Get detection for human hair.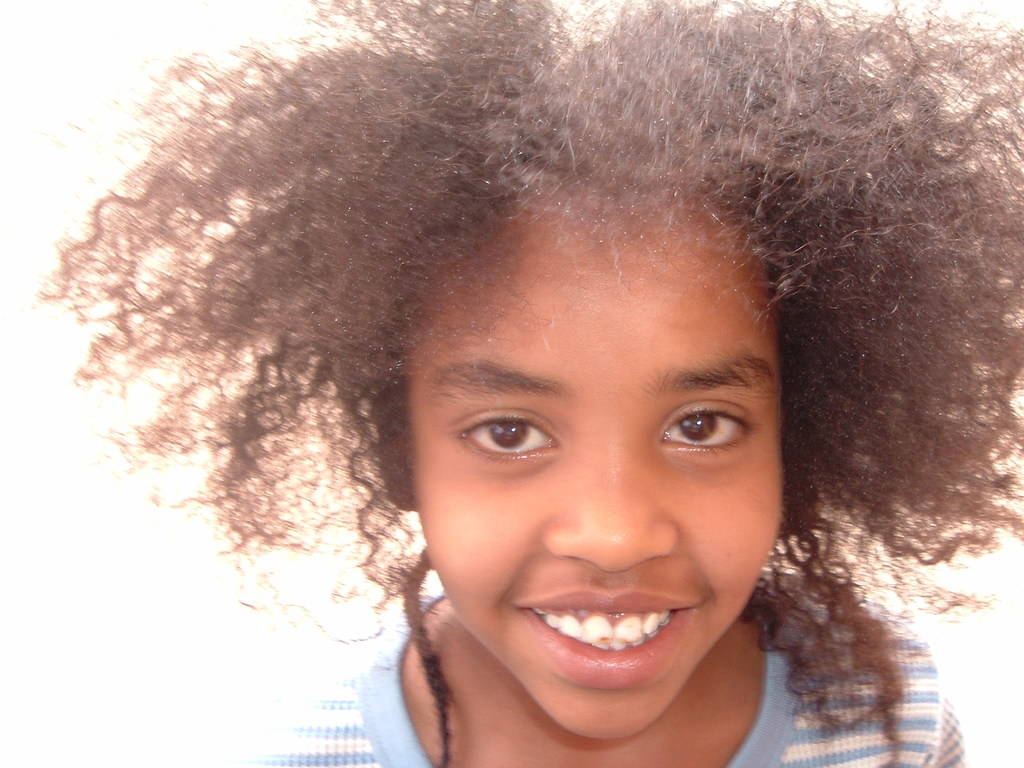
Detection: BBox(38, 0, 1023, 760).
